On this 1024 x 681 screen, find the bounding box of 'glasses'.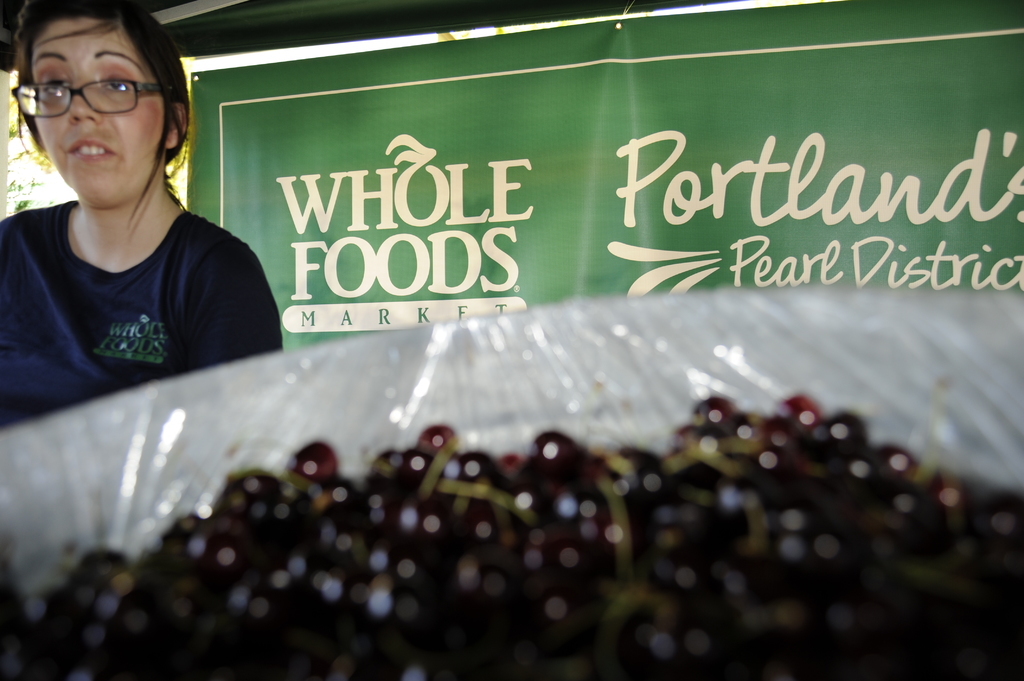
Bounding box: select_region(12, 58, 163, 111).
